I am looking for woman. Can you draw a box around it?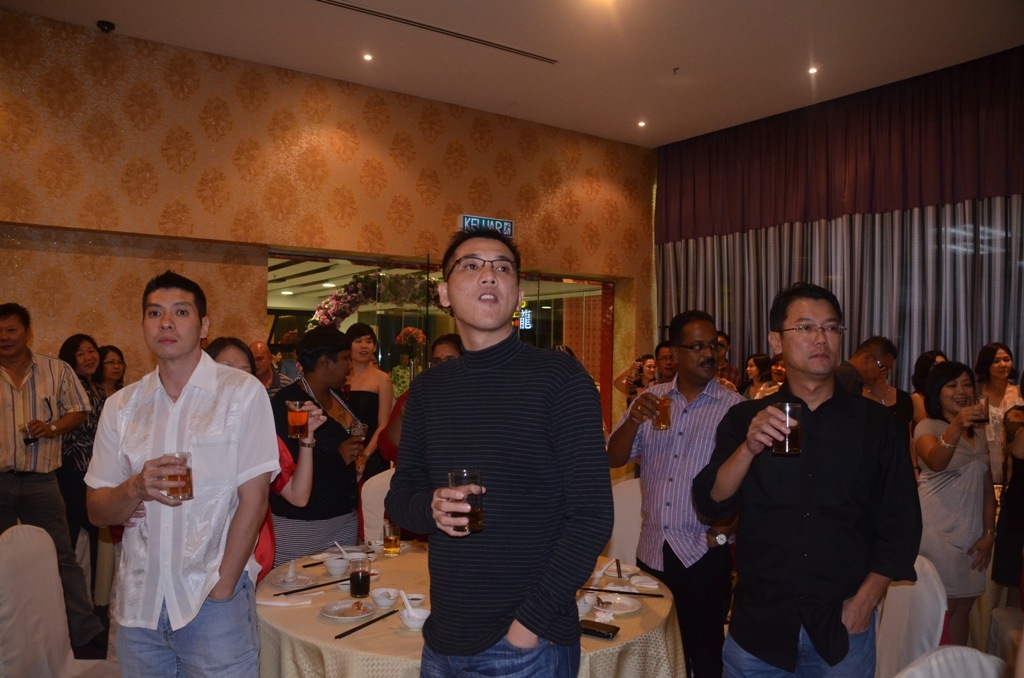
Sure, the bounding box is box(915, 343, 1012, 649).
